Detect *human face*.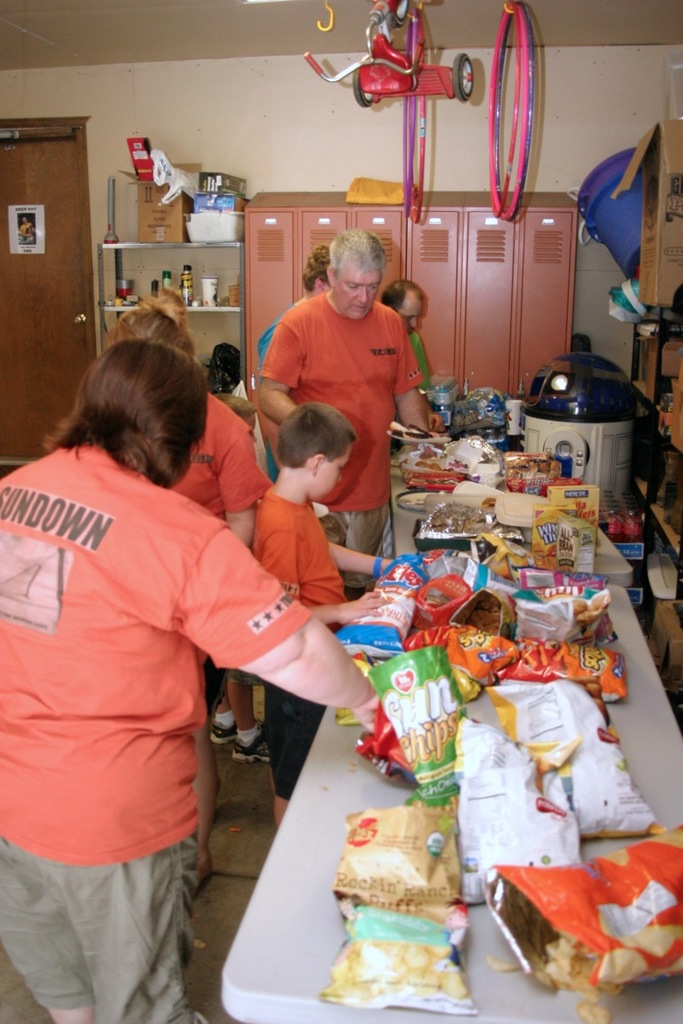
Detected at rect(318, 445, 353, 503).
